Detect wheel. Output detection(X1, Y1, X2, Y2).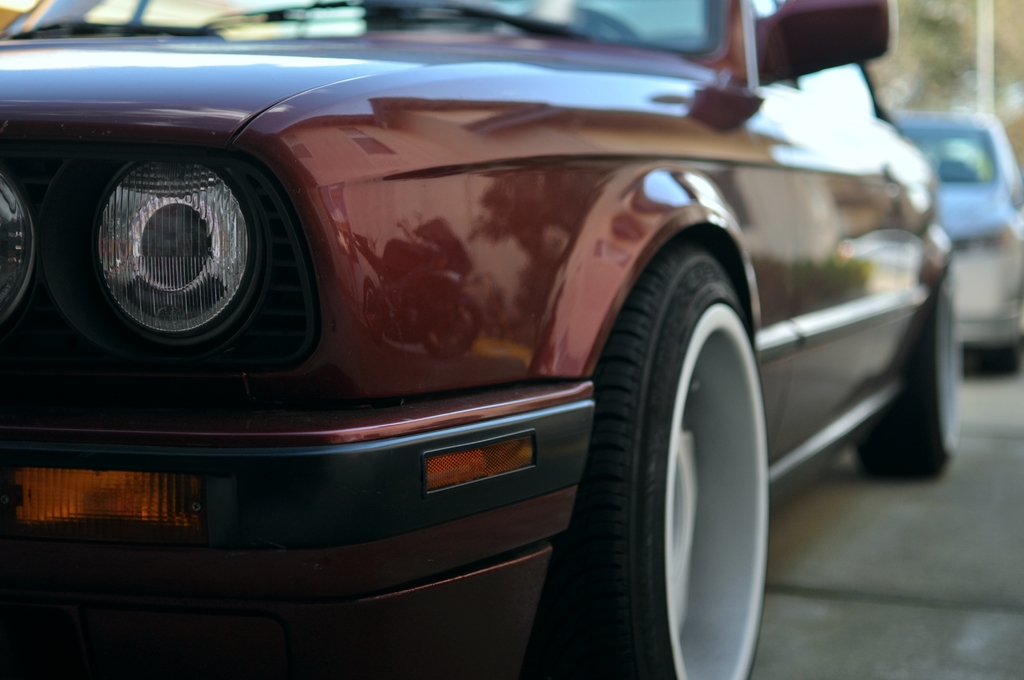
detection(858, 255, 958, 487).
